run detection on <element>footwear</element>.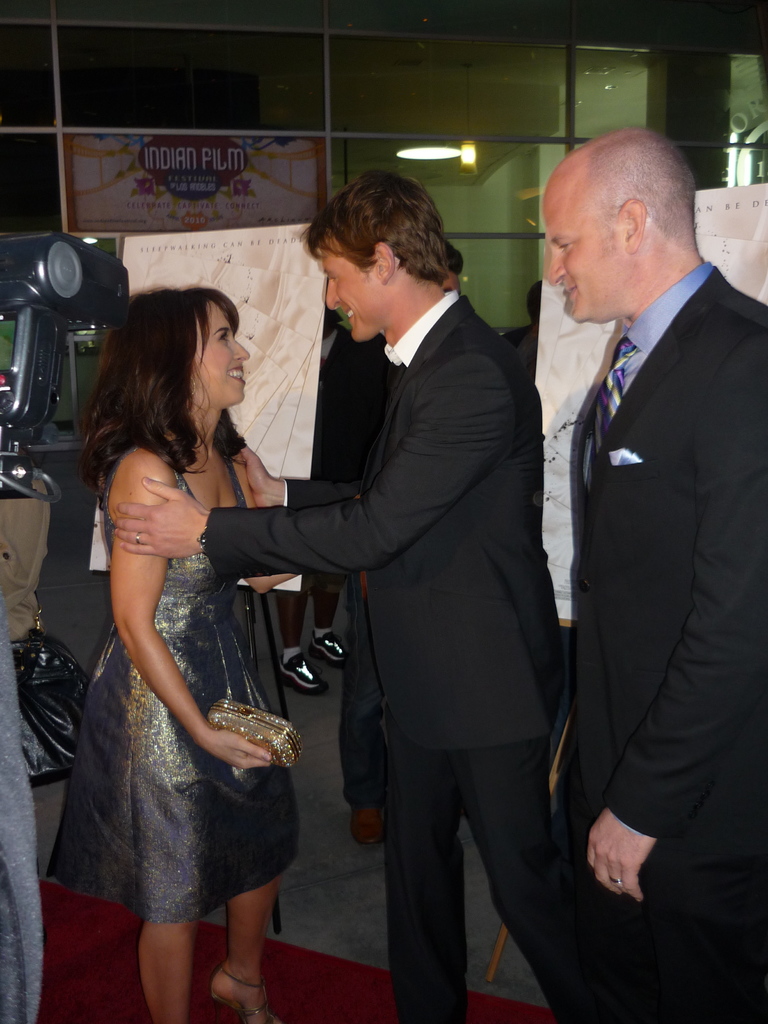
Result: (203, 970, 268, 1023).
